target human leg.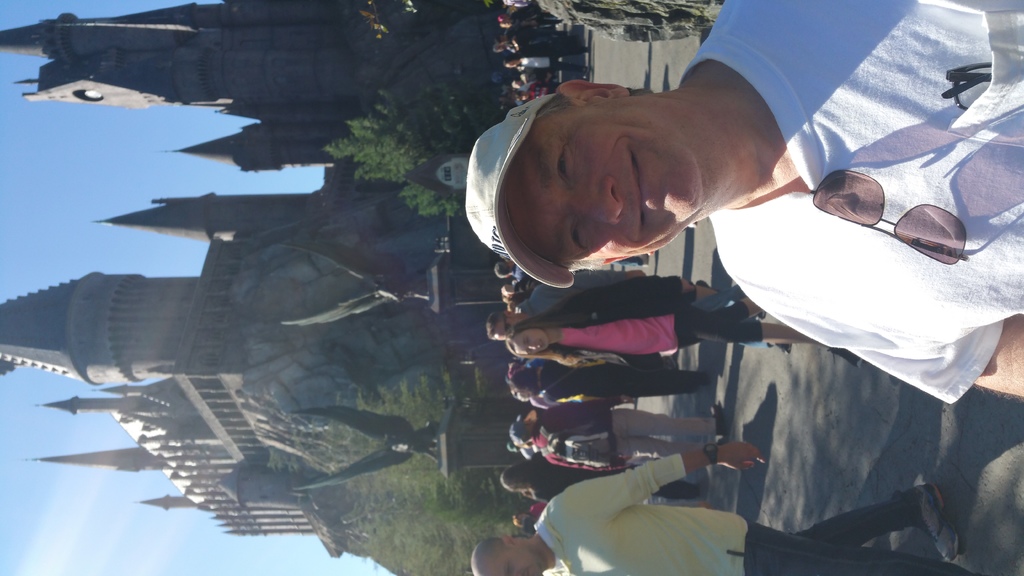
Target region: [left=618, top=436, right=691, bottom=454].
